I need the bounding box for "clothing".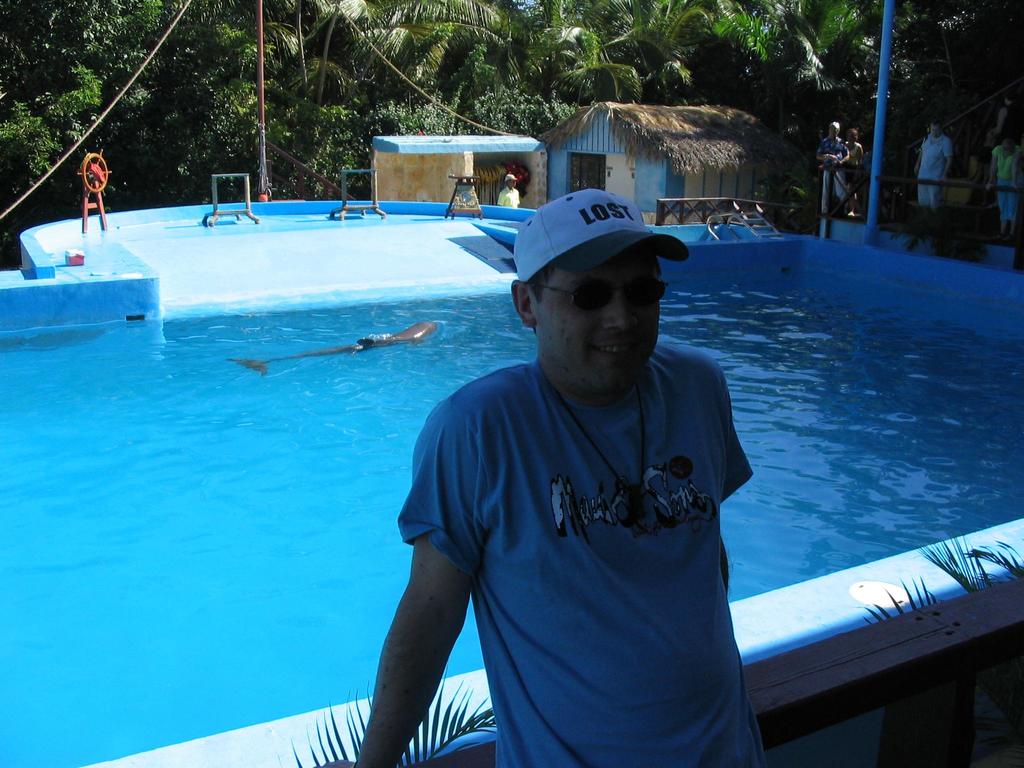
Here it is: <box>497,181,523,207</box>.
